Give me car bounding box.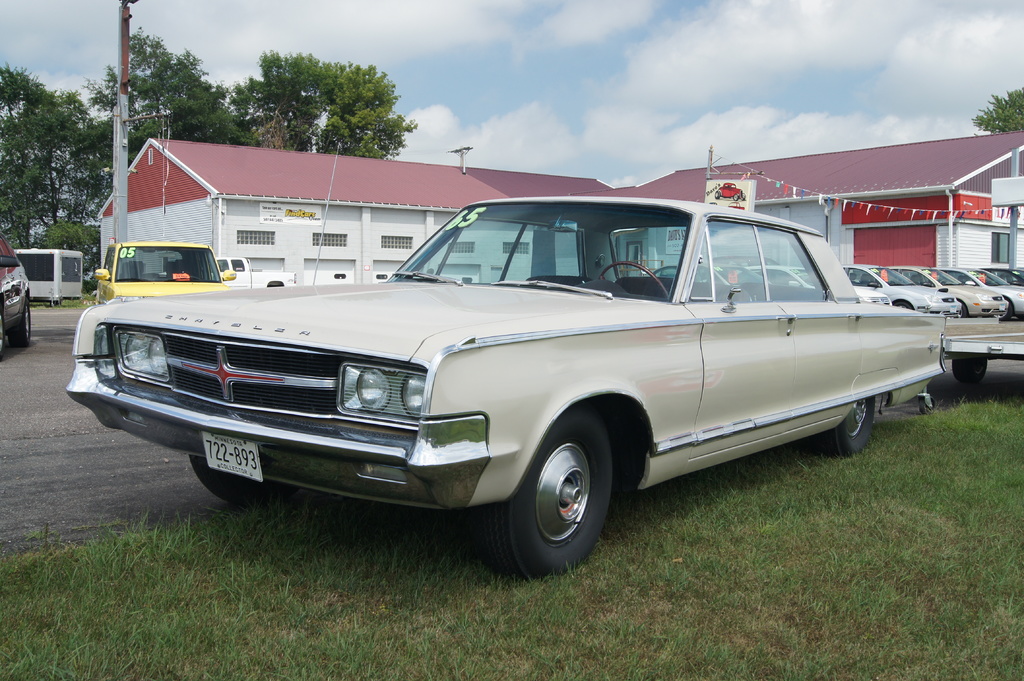
[left=972, top=264, right=1023, bottom=321].
